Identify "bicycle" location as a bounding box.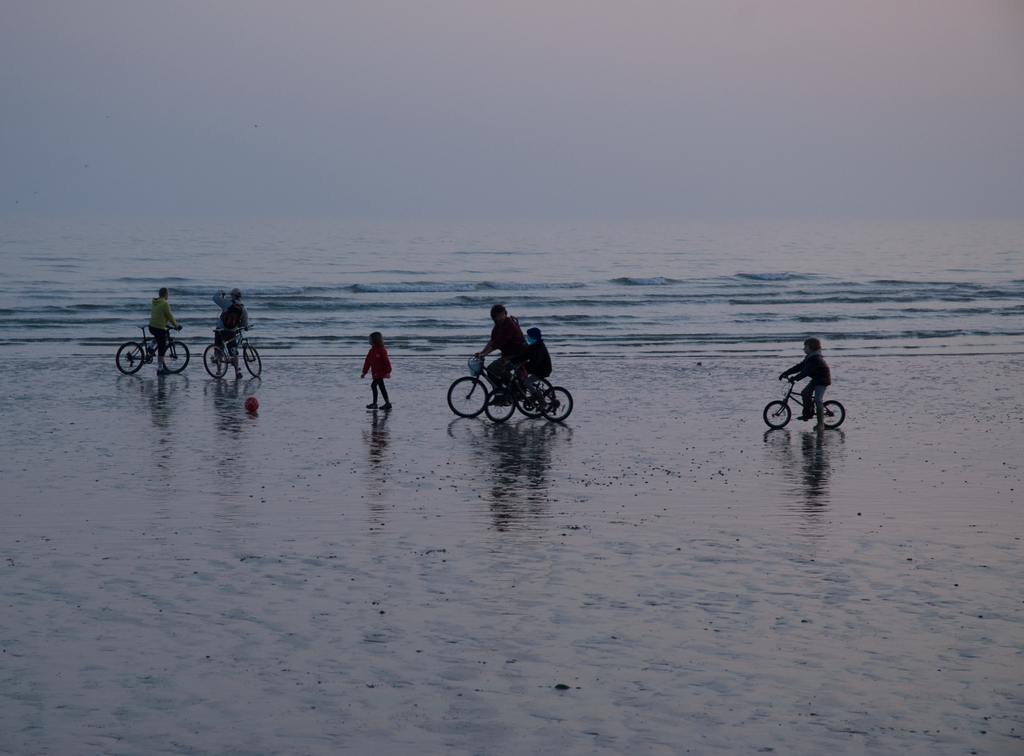
[202,325,263,378].
